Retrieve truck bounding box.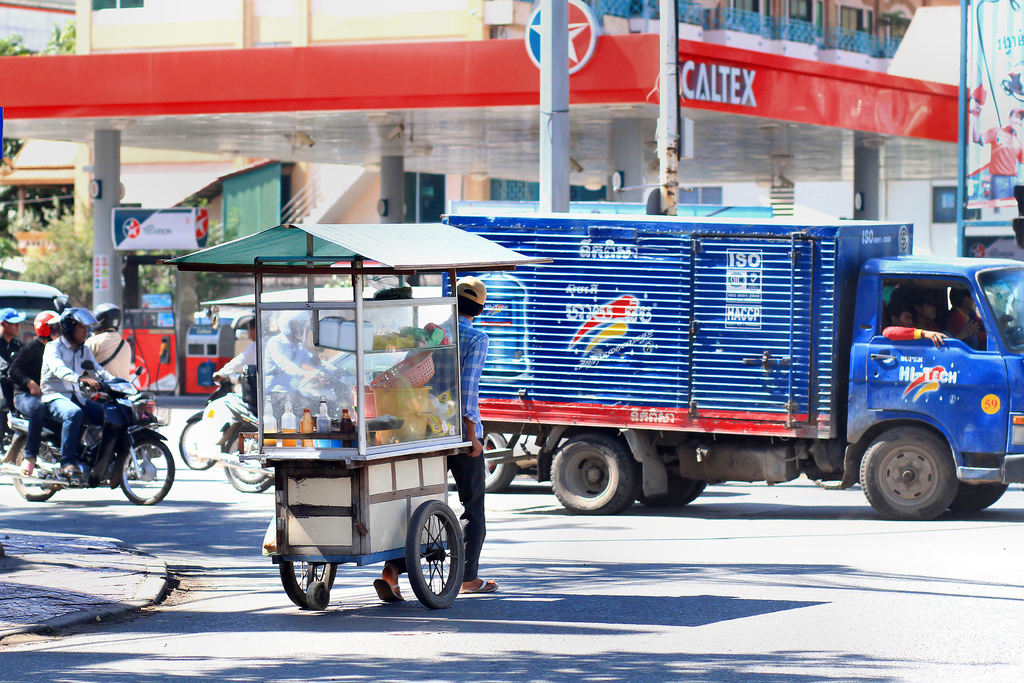
Bounding box: Rect(413, 202, 1009, 542).
